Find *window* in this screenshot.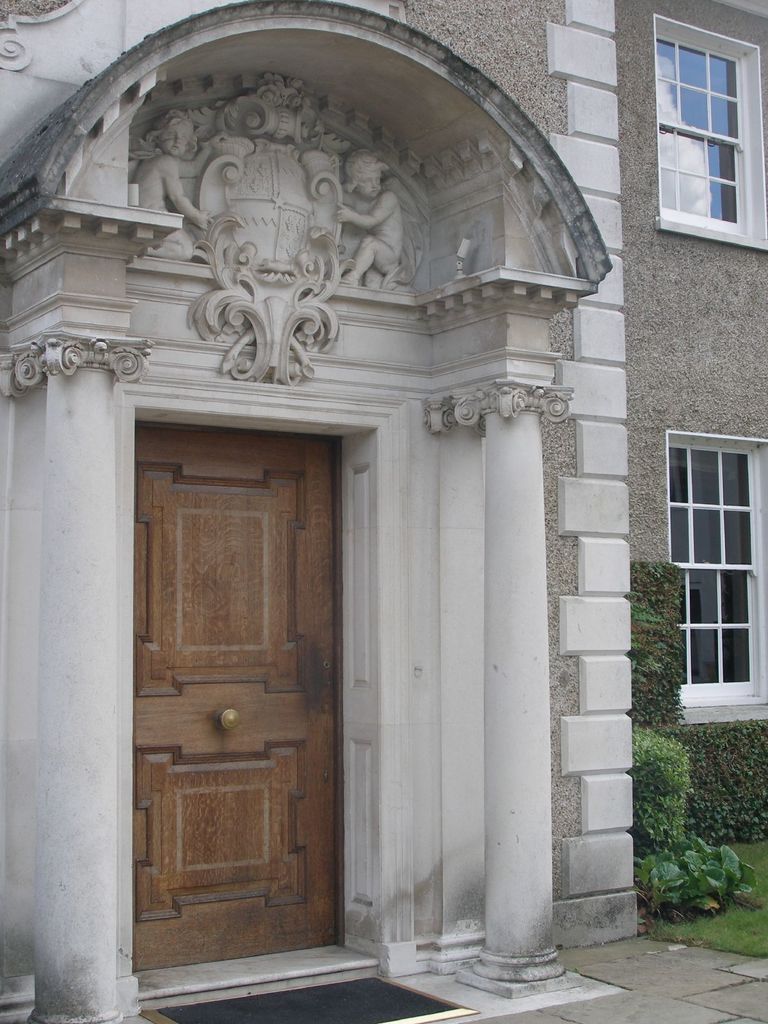
The bounding box for *window* is (left=650, top=8, right=758, bottom=230).
